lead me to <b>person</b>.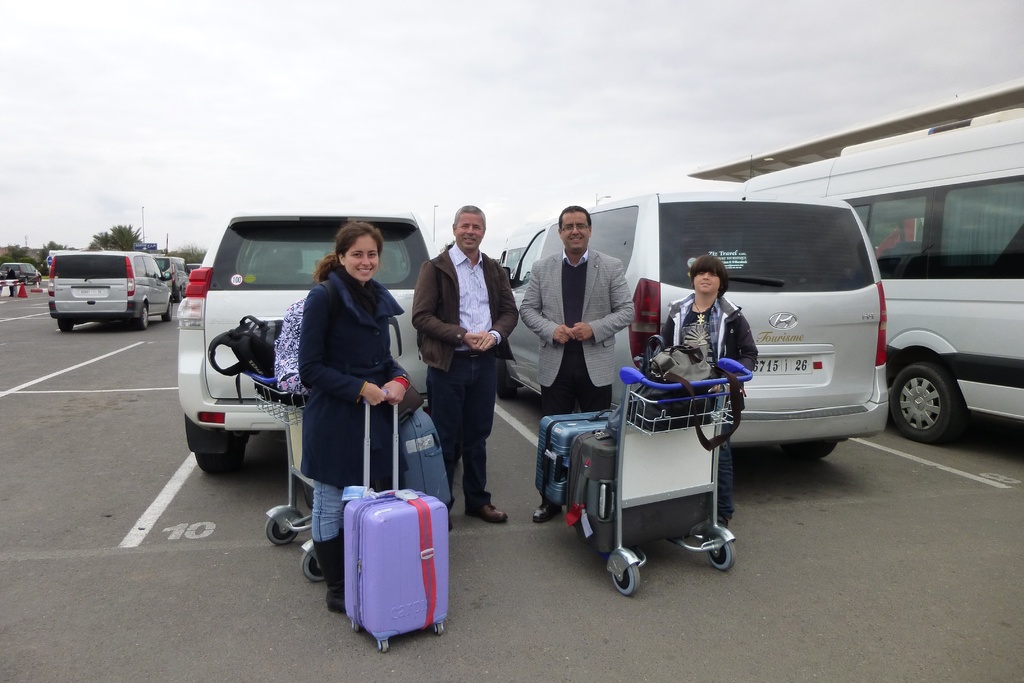
Lead to (409,195,522,525).
